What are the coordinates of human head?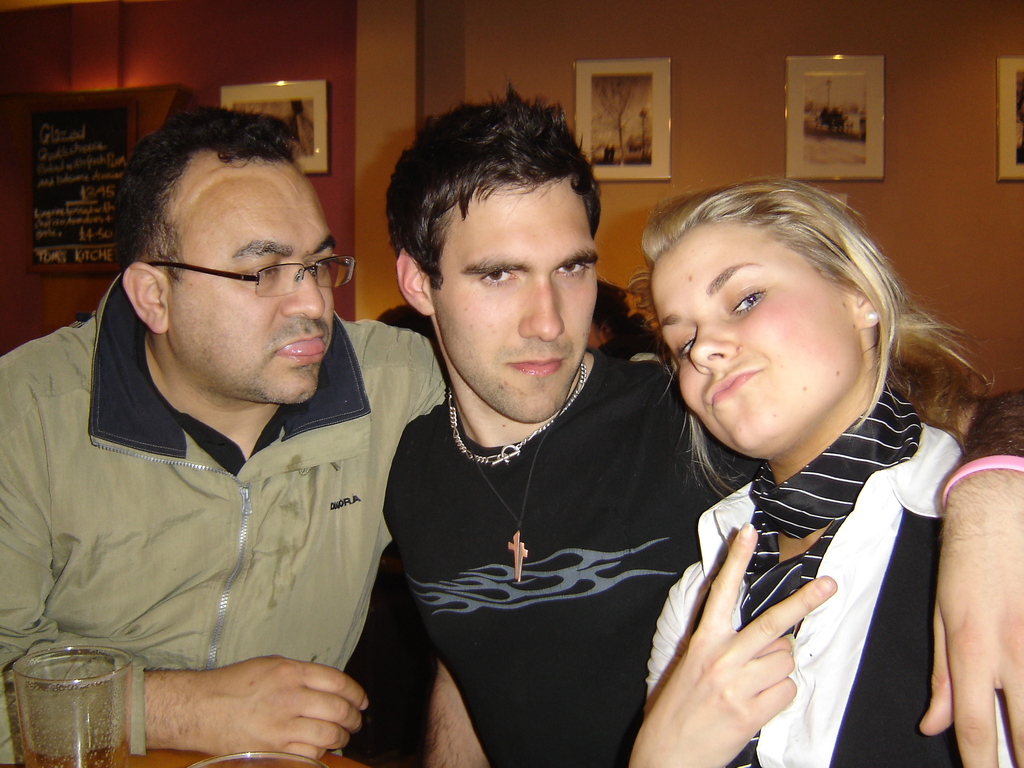
x1=388, y1=90, x2=604, y2=422.
